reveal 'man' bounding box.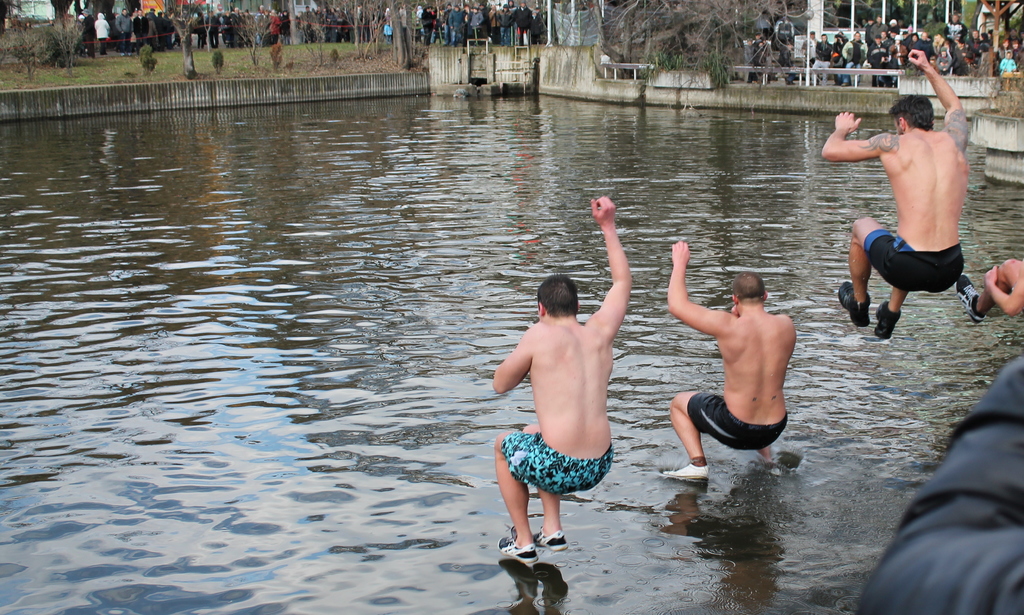
Revealed: bbox(869, 14, 883, 36).
